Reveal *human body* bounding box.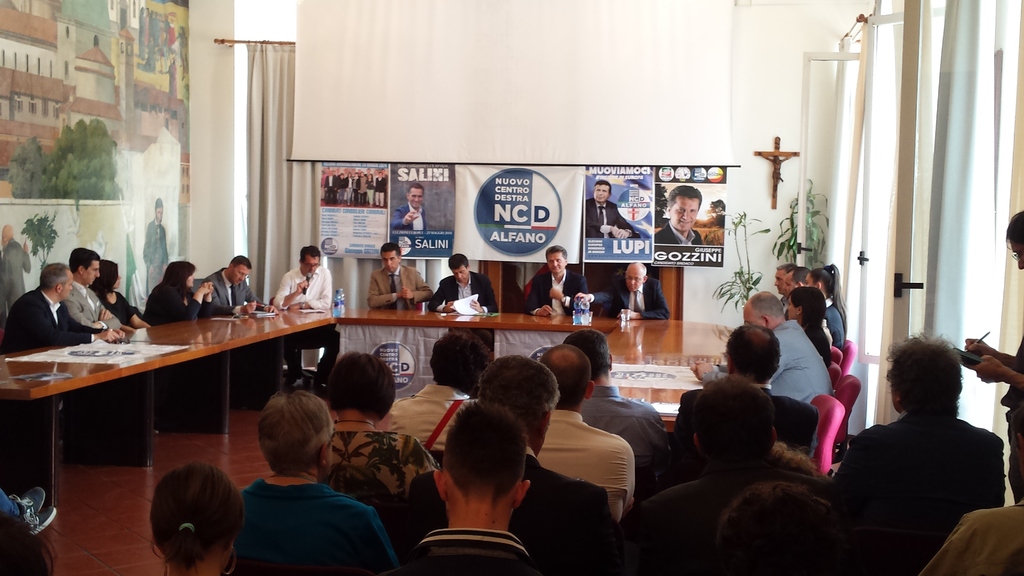
Revealed: [961,334,1023,408].
